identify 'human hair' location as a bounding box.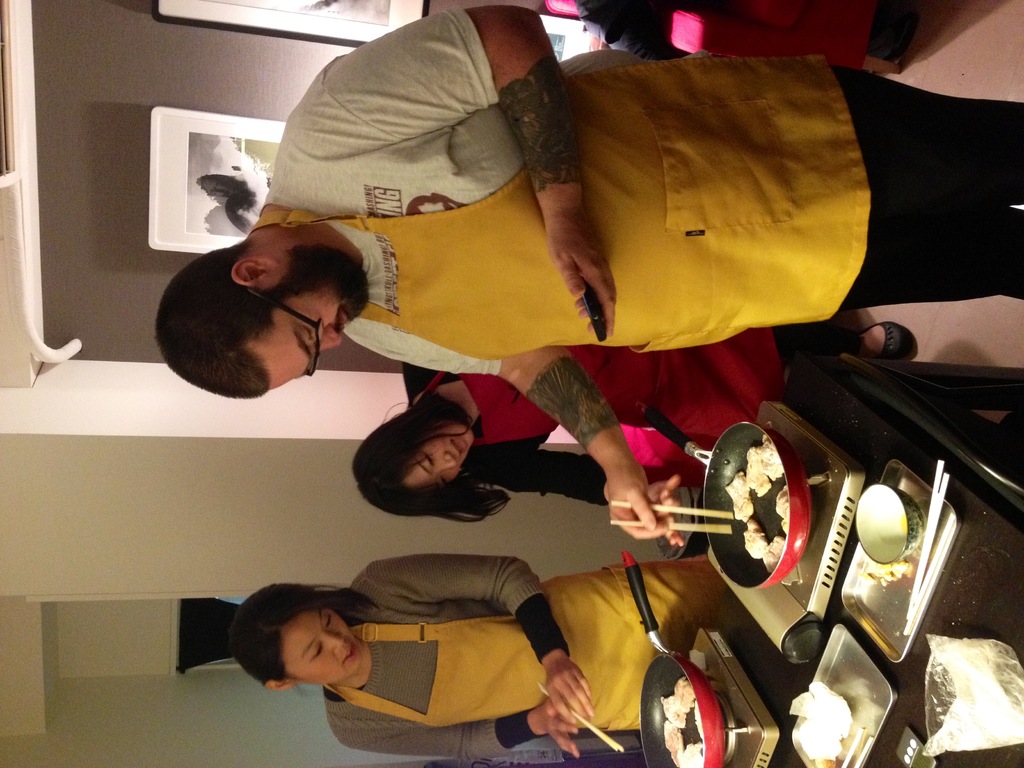
detection(149, 233, 285, 404).
